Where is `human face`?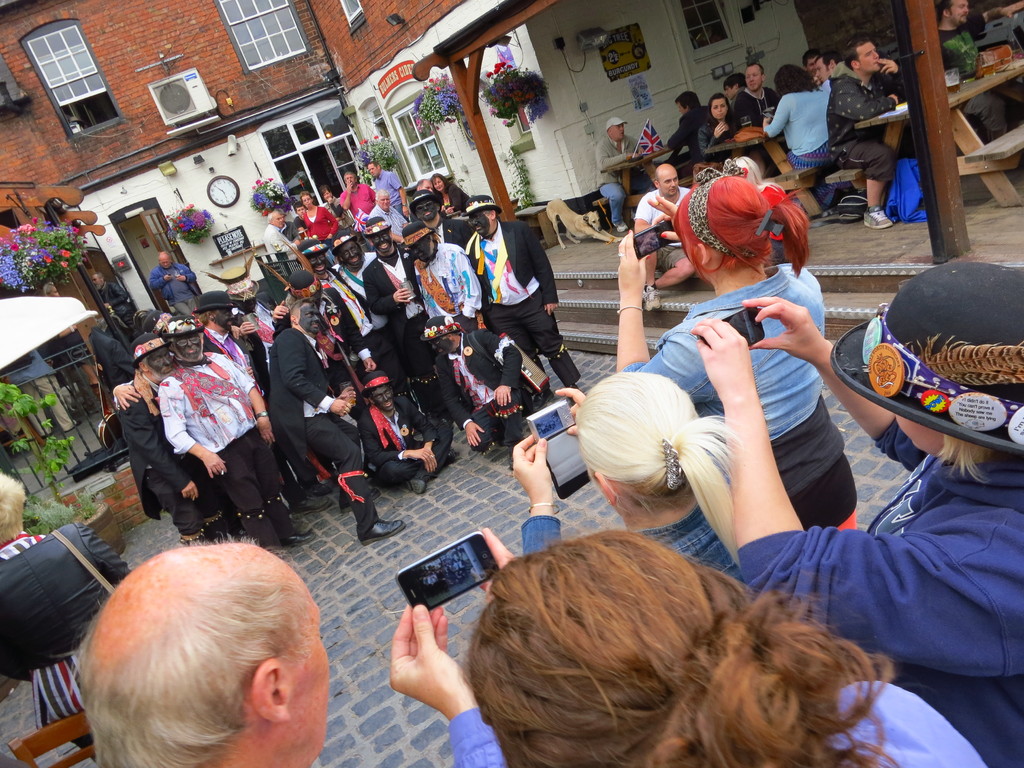
173 334 201 361.
